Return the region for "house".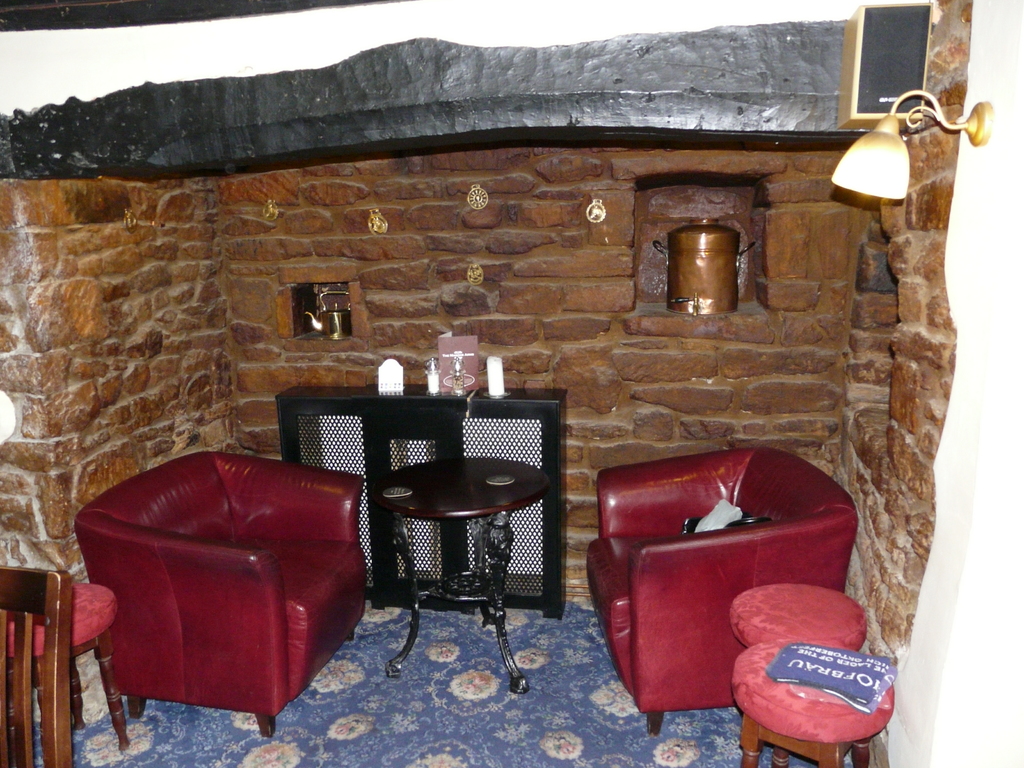
locate(0, 15, 1023, 751).
